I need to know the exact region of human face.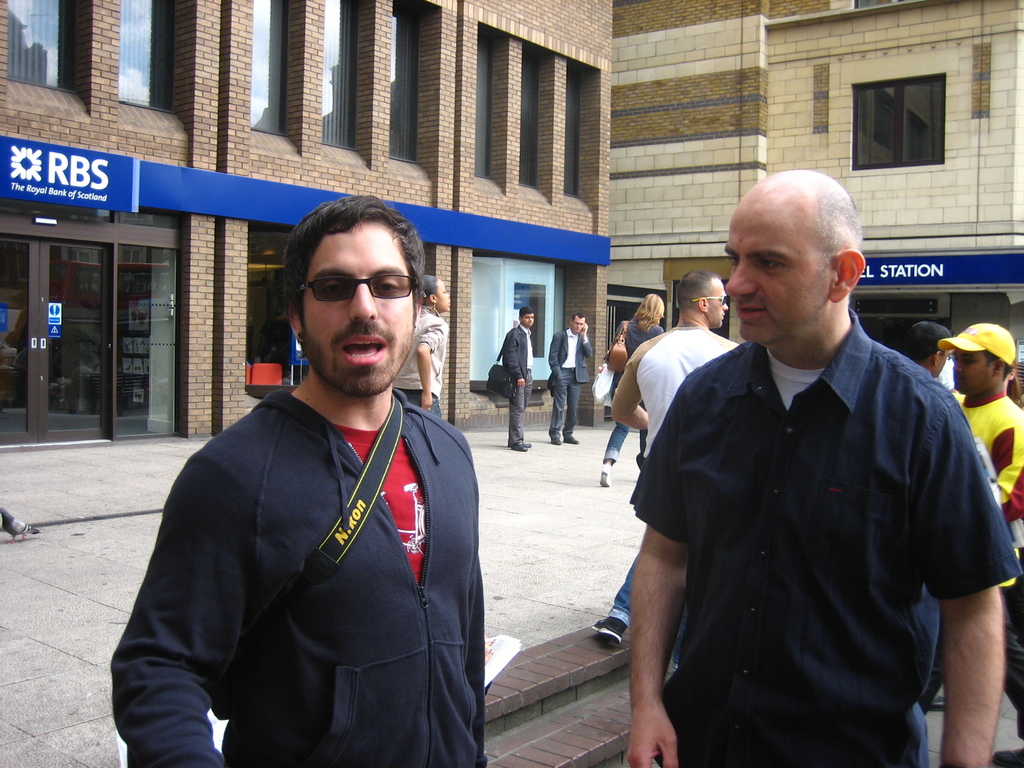
Region: bbox=(708, 276, 732, 326).
